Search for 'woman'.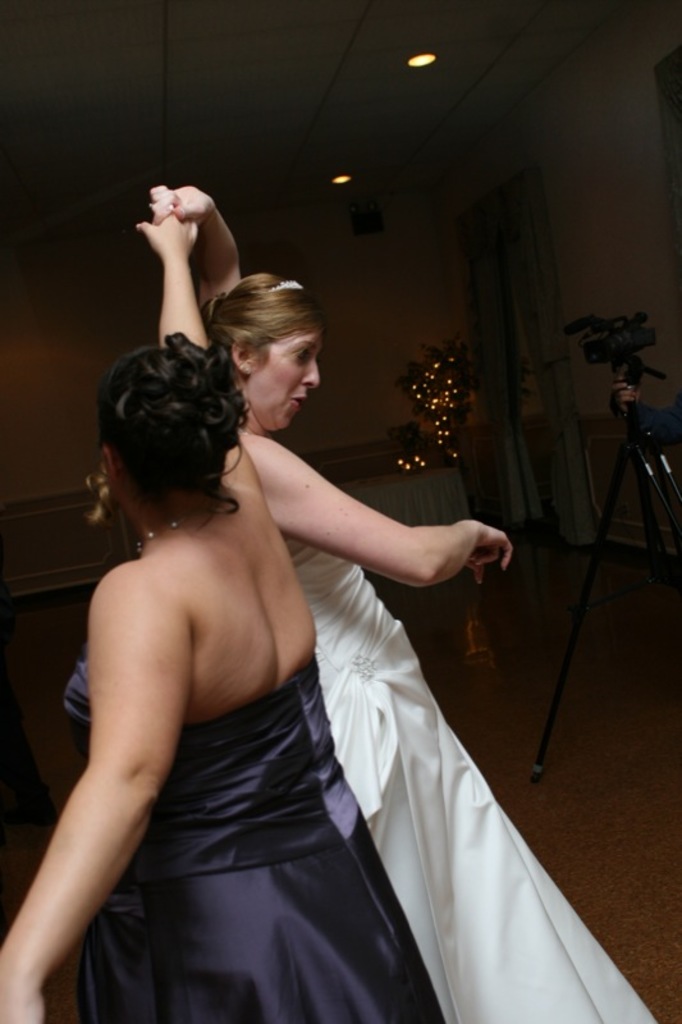
Found at {"left": 151, "top": 182, "right": 656, "bottom": 1023}.
